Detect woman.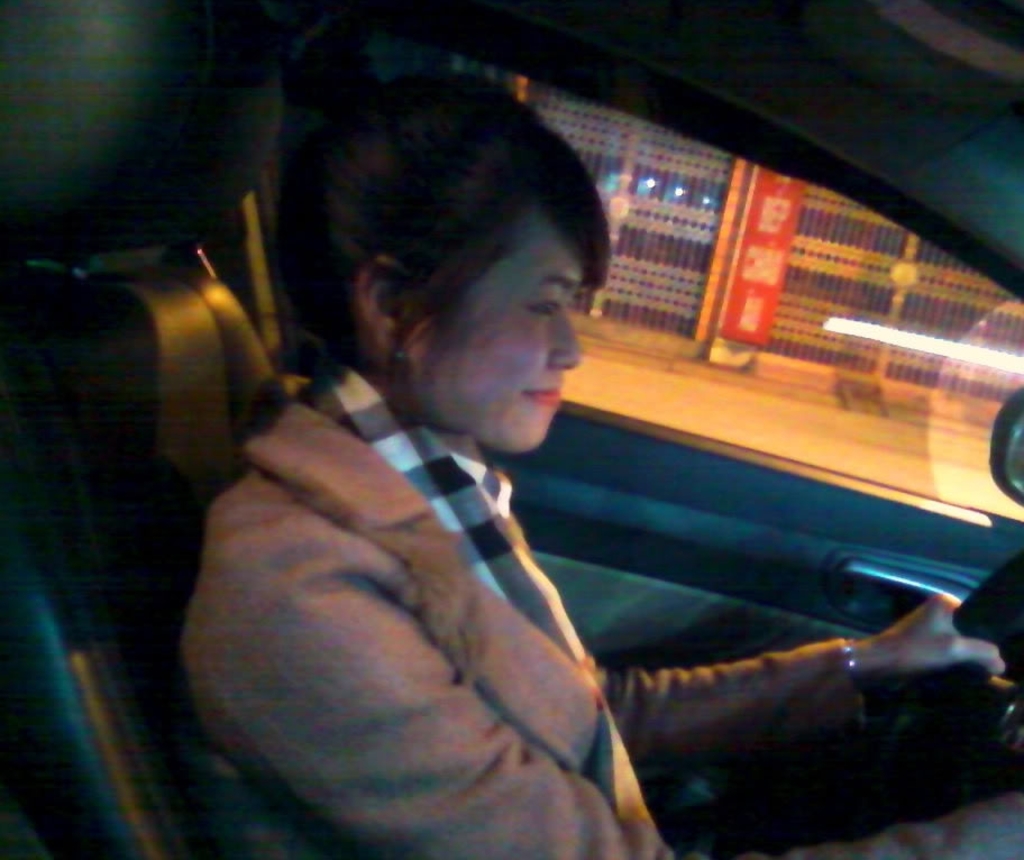
Detected at x1=180, y1=34, x2=1023, y2=859.
